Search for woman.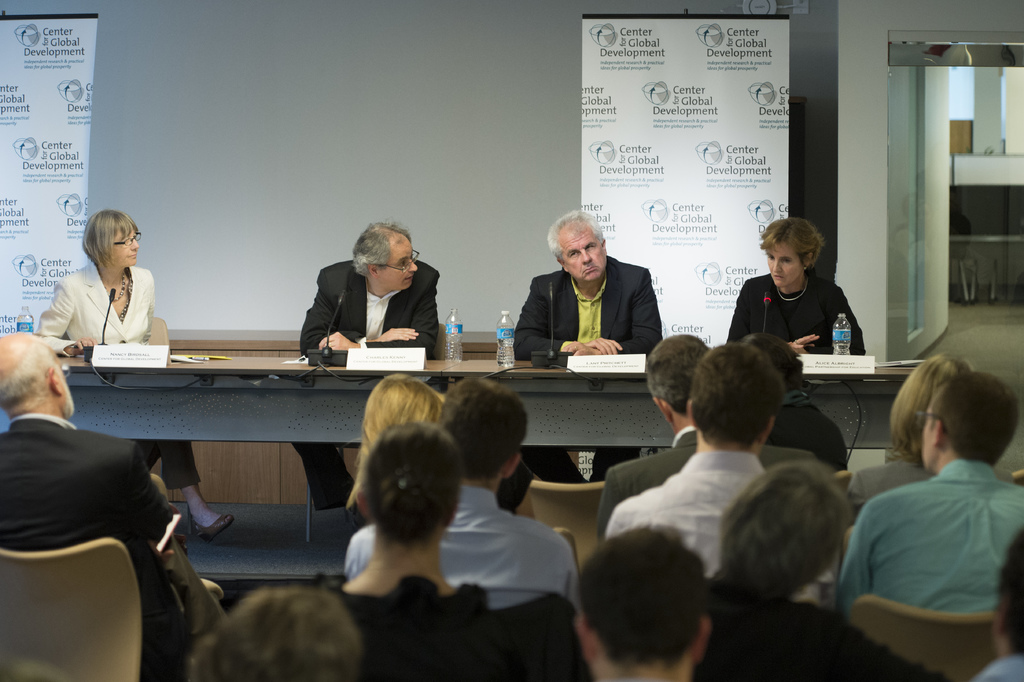
Found at <bbox>340, 359, 545, 519</bbox>.
